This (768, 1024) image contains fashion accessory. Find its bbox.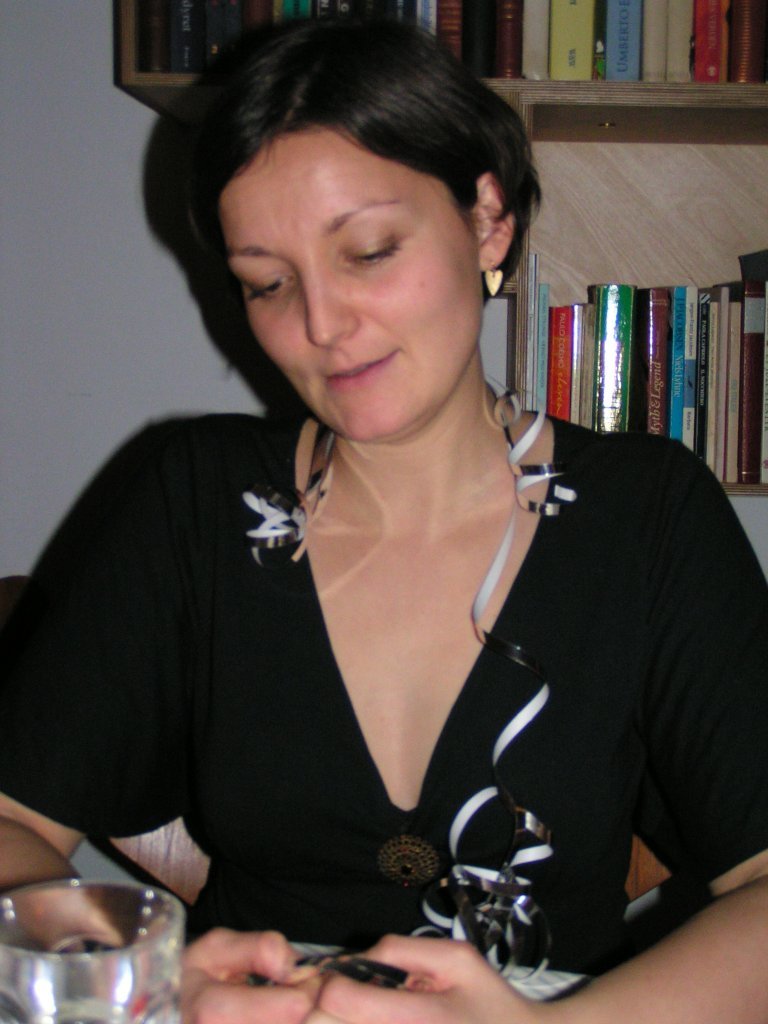
select_region(485, 274, 503, 293).
